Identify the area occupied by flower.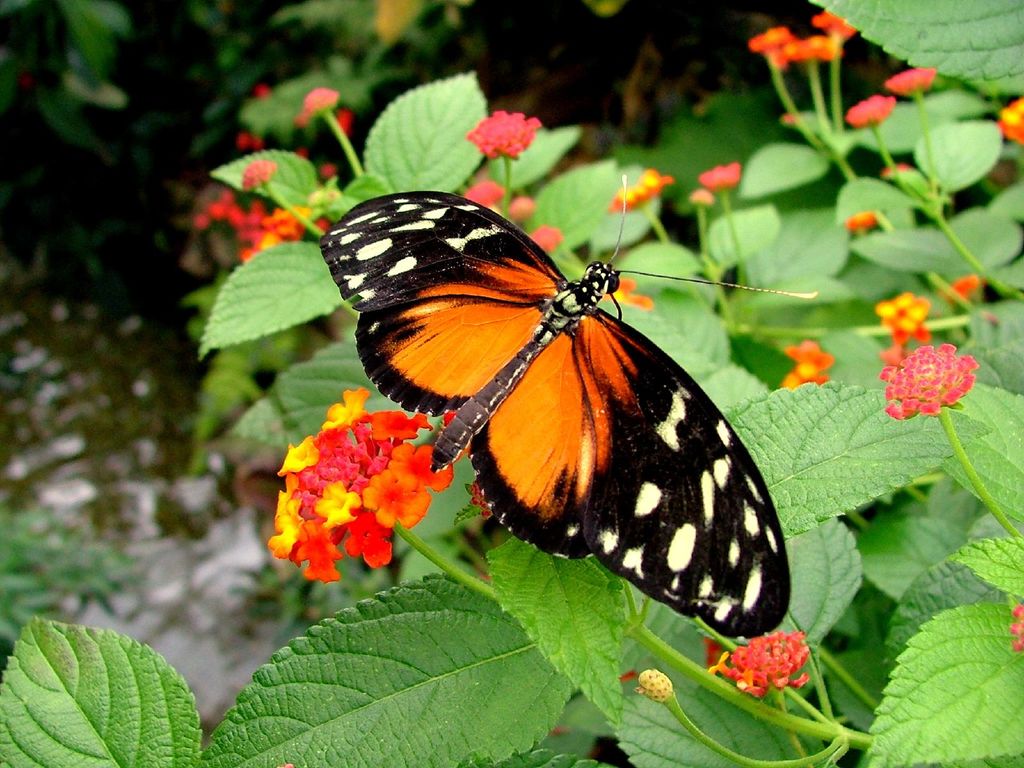
Area: left=703, top=631, right=808, bottom=697.
